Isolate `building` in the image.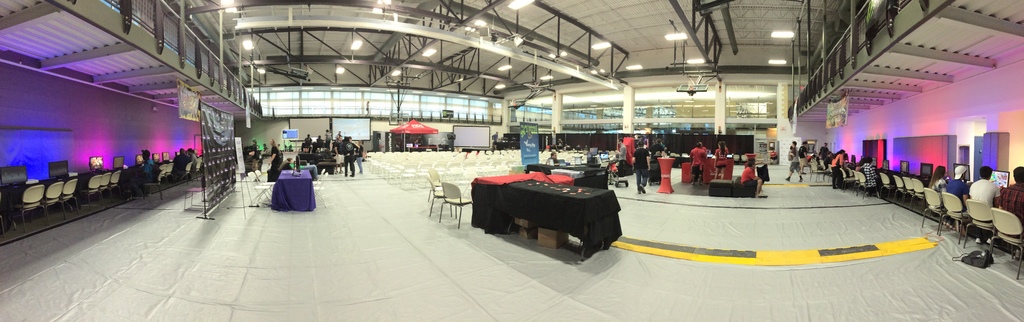
Isolated region: detection(1, 0, 1023, 319).
